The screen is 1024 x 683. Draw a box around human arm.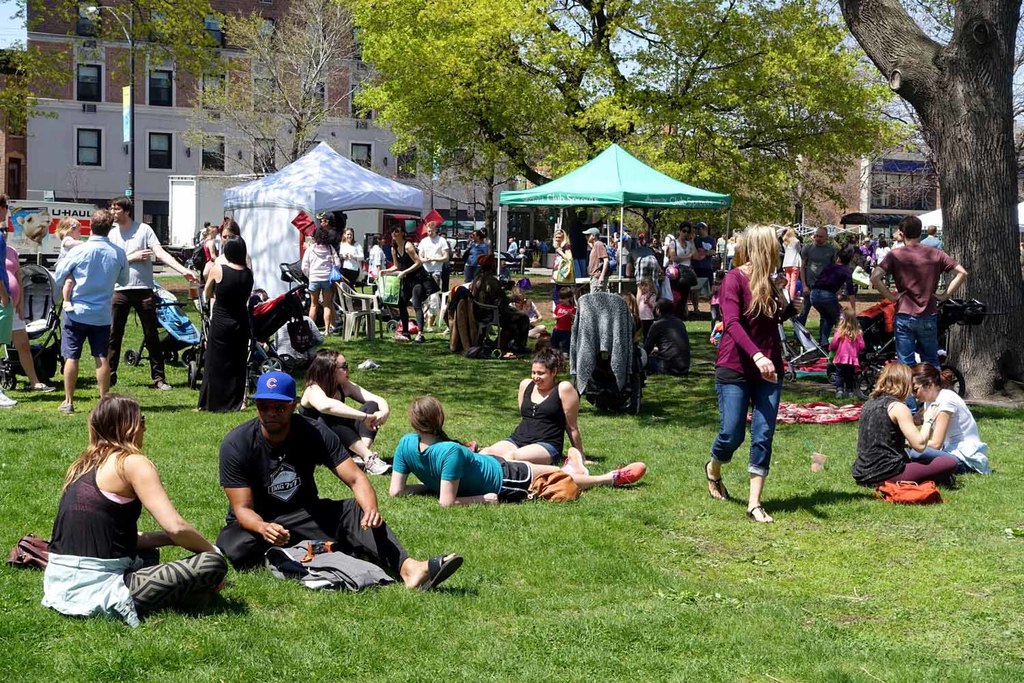
53, 247, 74, 286.
